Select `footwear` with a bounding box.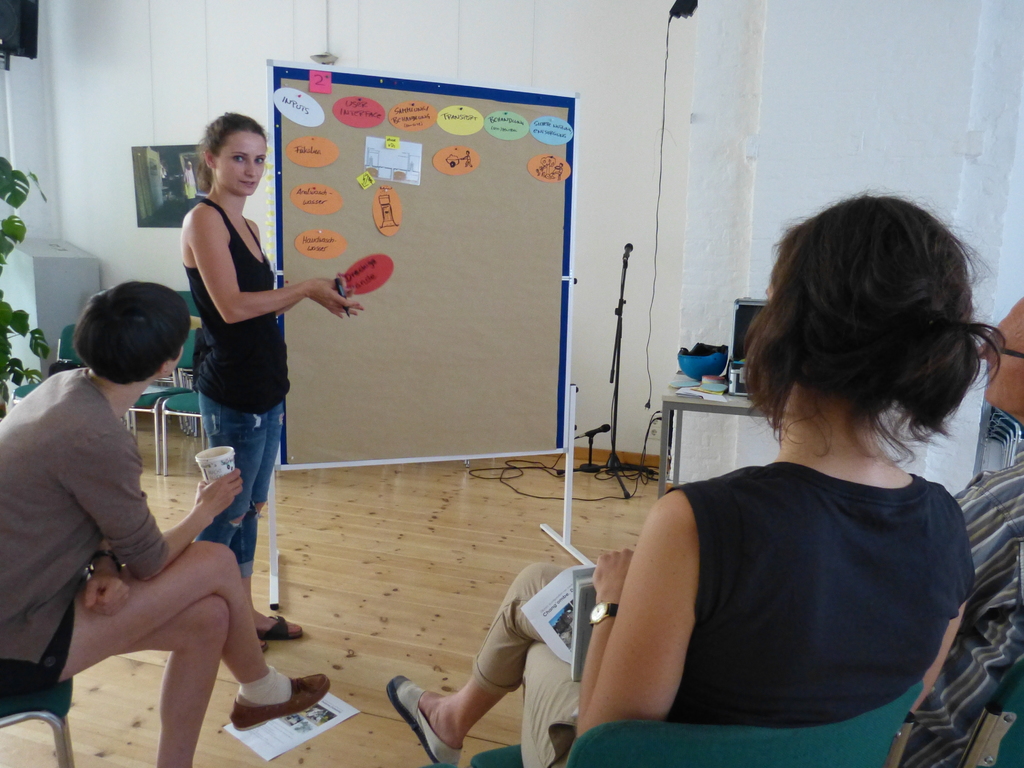
[x1=385, y1=674, x2=461, y2=765].
